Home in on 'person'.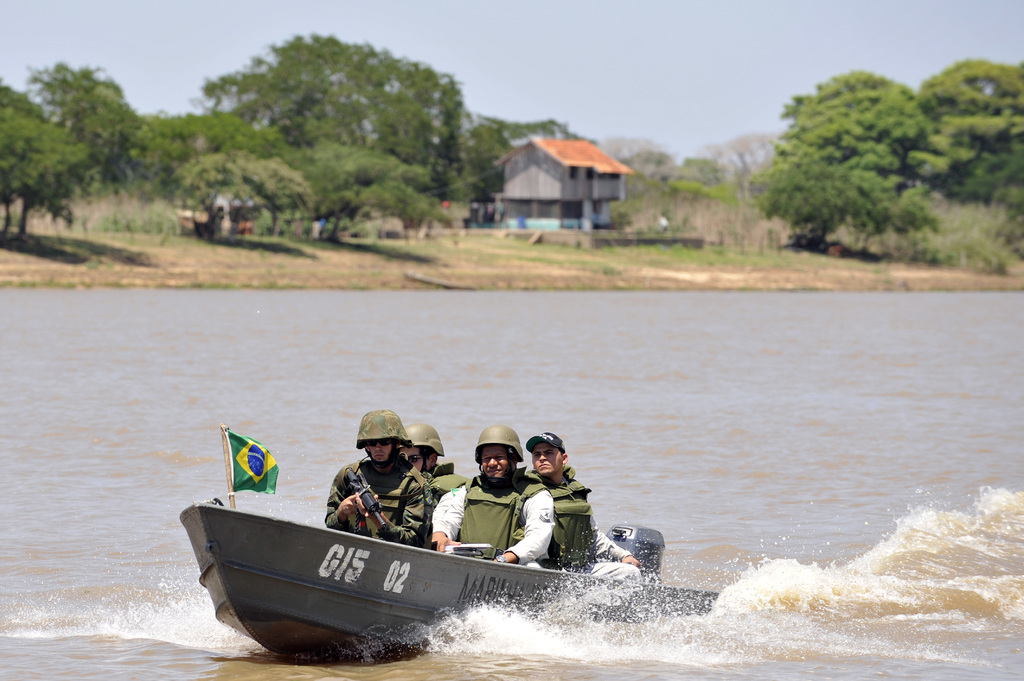
Homed in at bbox(391, 425, 472, 509).
